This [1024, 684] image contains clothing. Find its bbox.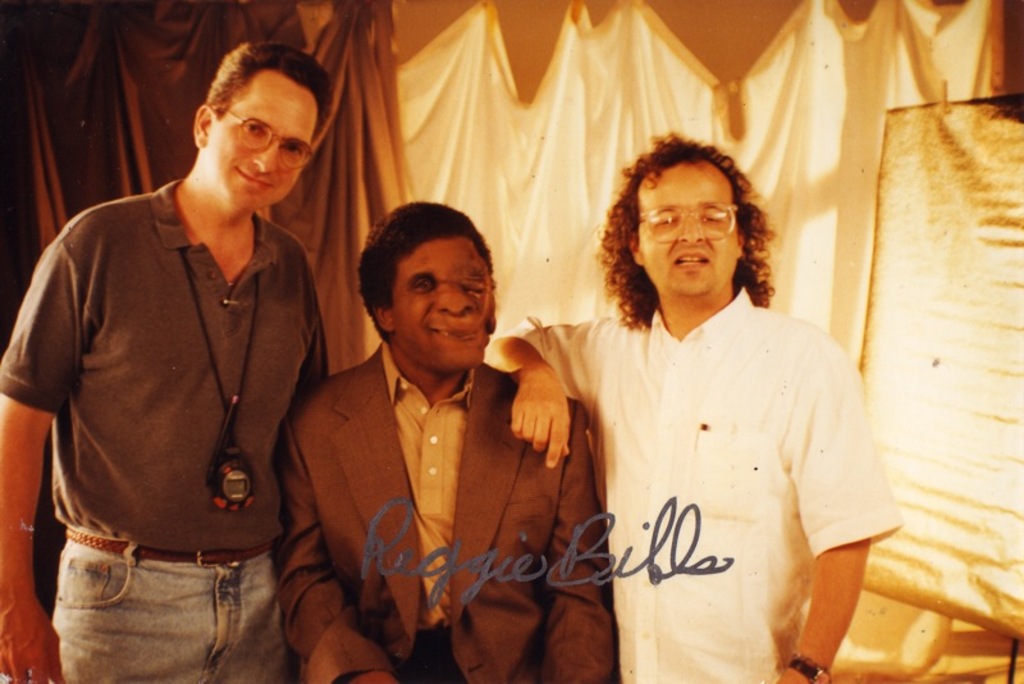
<box>274,342,614,683</box>.
